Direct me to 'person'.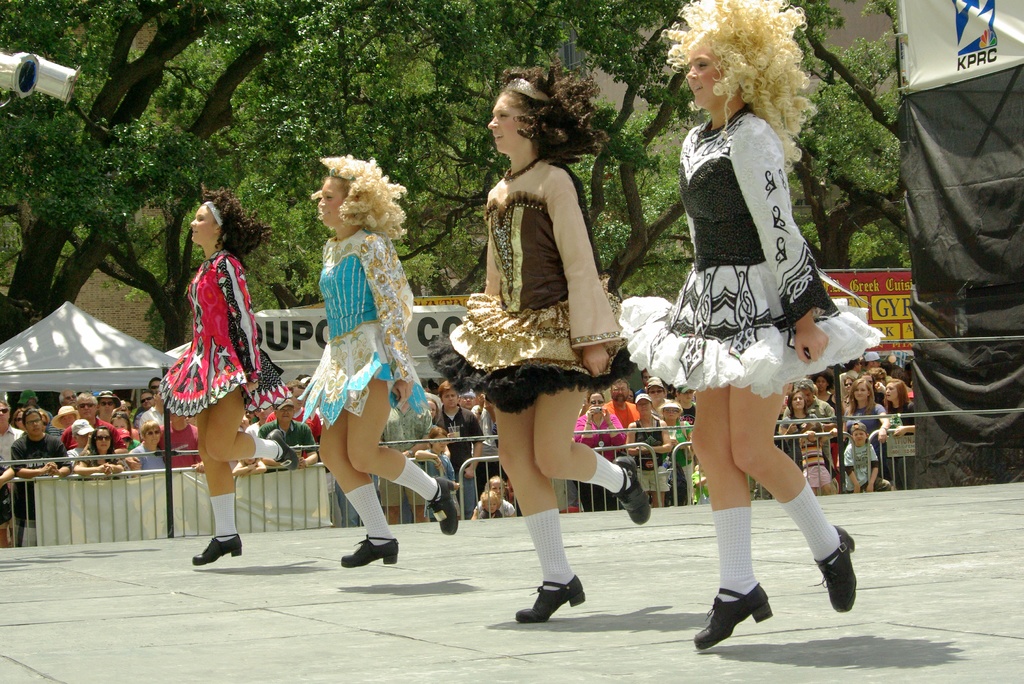
Direction: box=[168, 191, 266, 576].
